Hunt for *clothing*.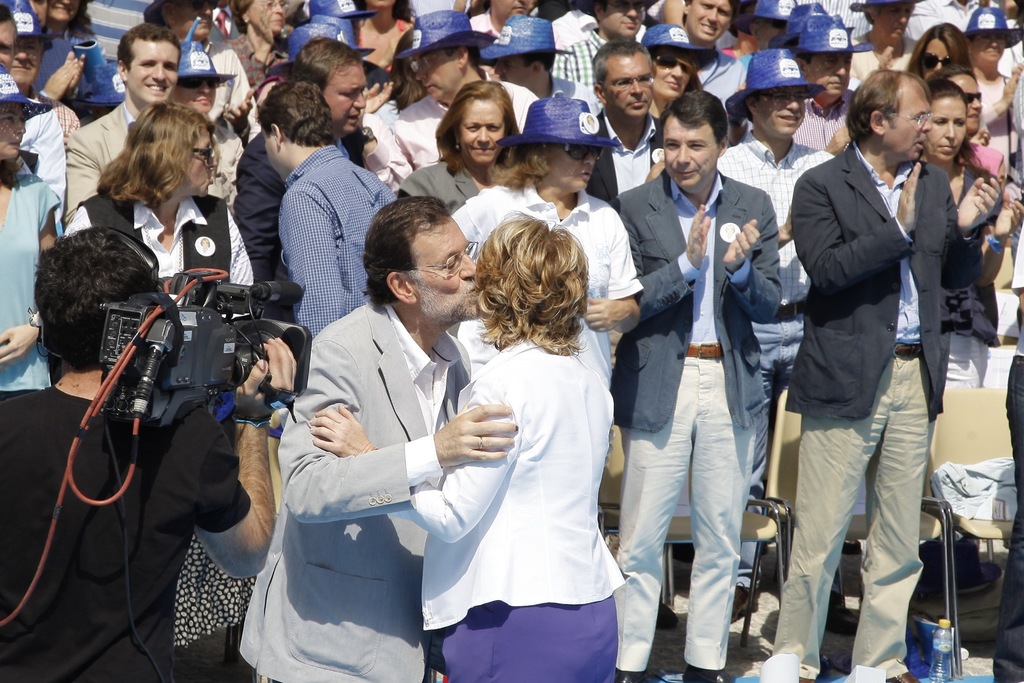
Hunted down at [left=977, top=63, right=1011, bottom=178].
